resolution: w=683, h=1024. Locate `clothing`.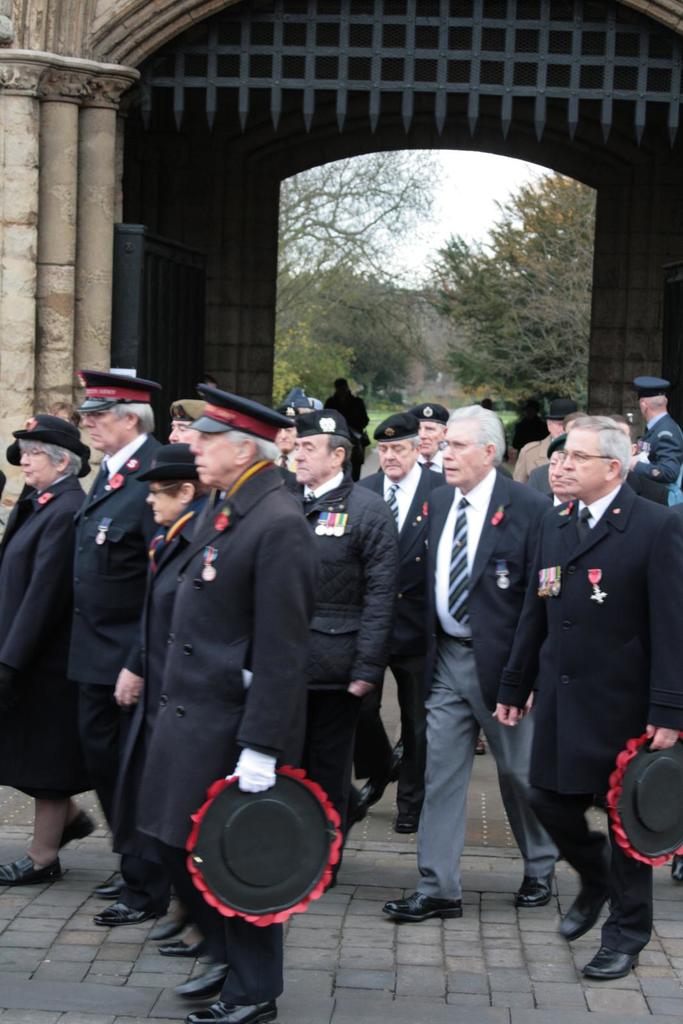
{"x1": 314, "y1": 479, "x2": 392, "y2": 813}.
